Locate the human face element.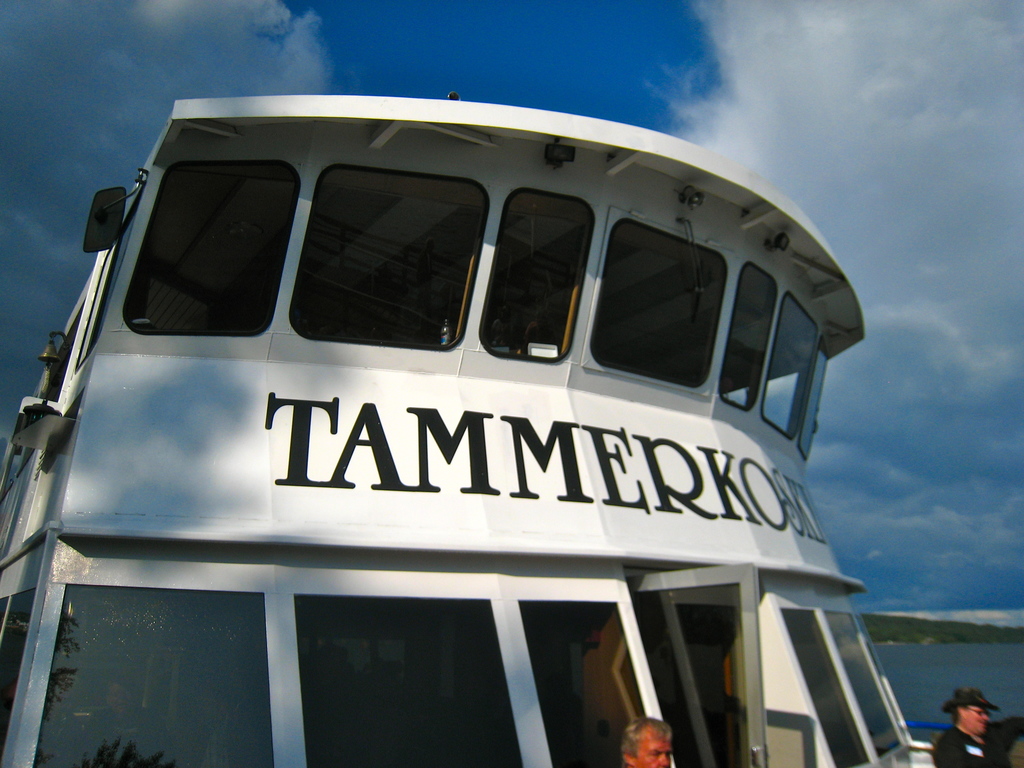
Element bbox: {"x1": 639, "y1": 731, "x2": 675, "y2": 767}.
